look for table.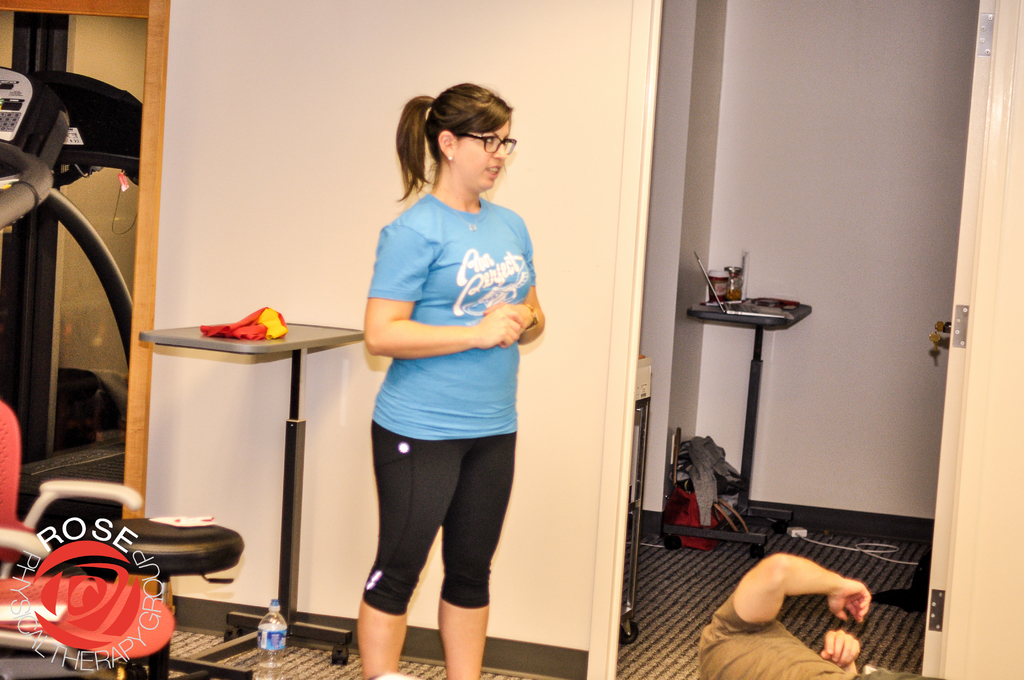
Found: 156:298:354:615.
